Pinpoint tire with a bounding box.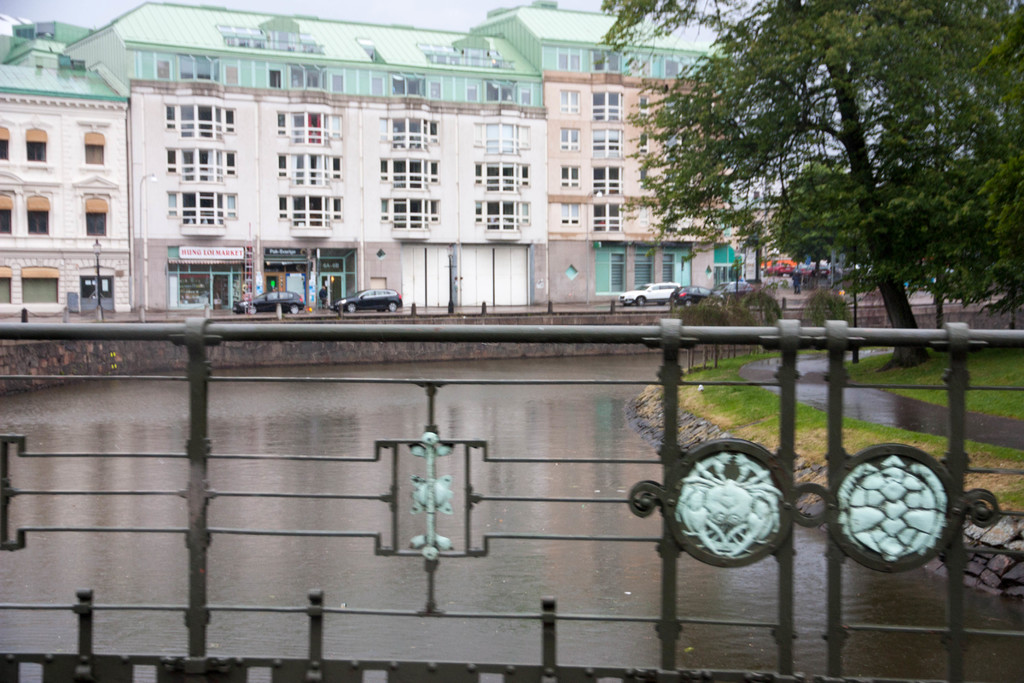
region(671, 290, 679, 302).
